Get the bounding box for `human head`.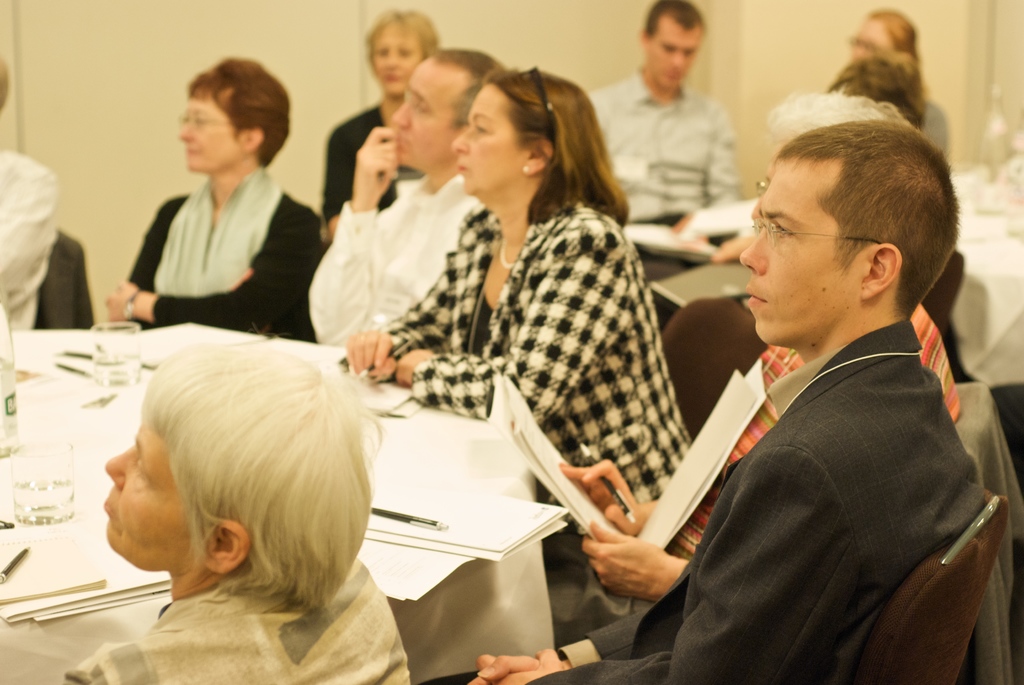
detection(172, 58, 292, 172).
